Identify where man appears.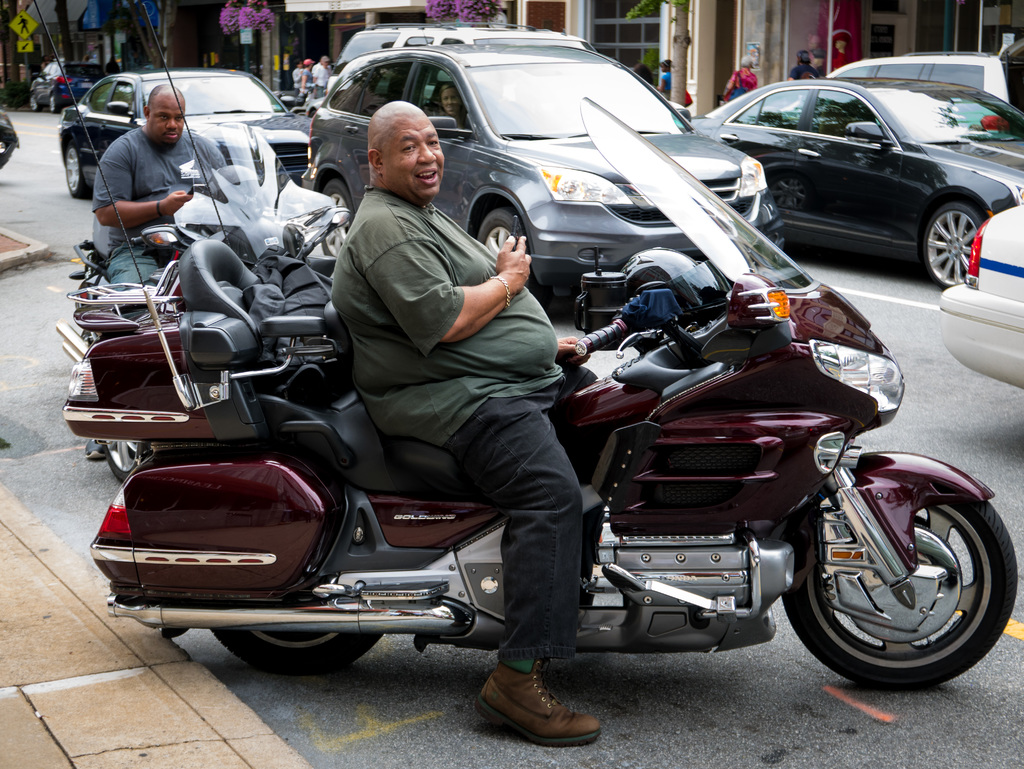
Appears at 329/98/604/747.
